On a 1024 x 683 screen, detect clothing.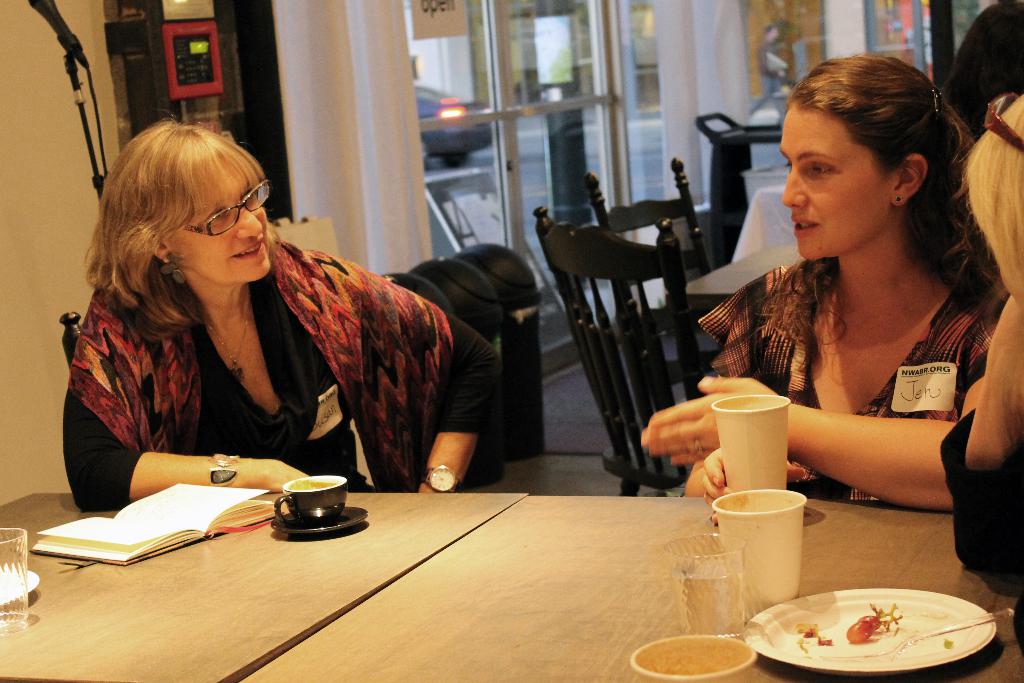
33/211/489/507.
